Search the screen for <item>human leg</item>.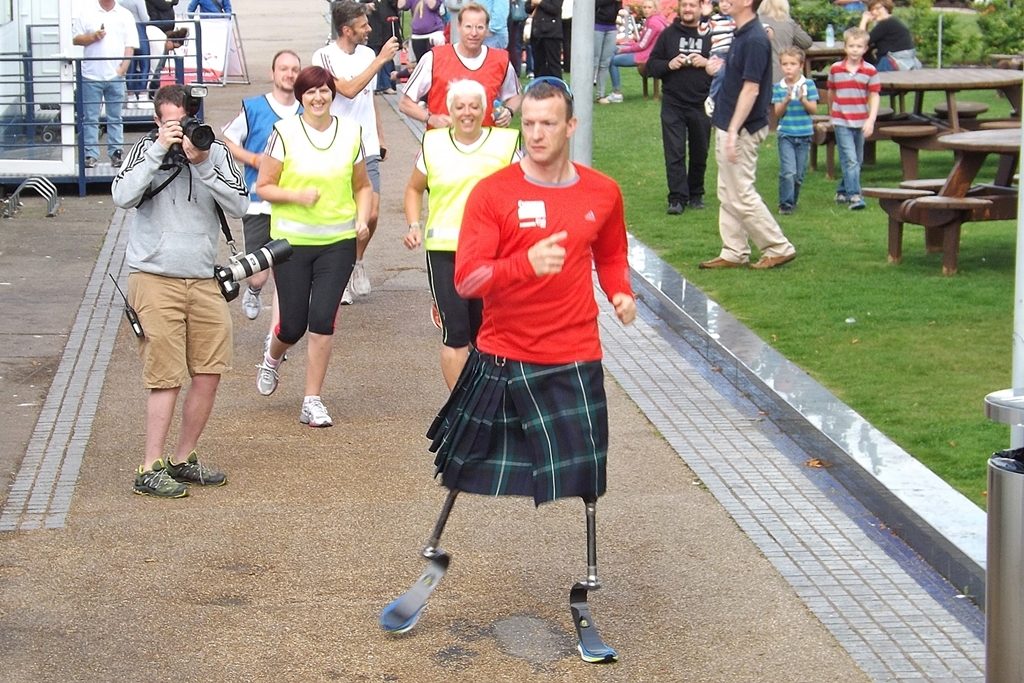
Found at (x1=690, y1=95, x2=712, y2=209).
